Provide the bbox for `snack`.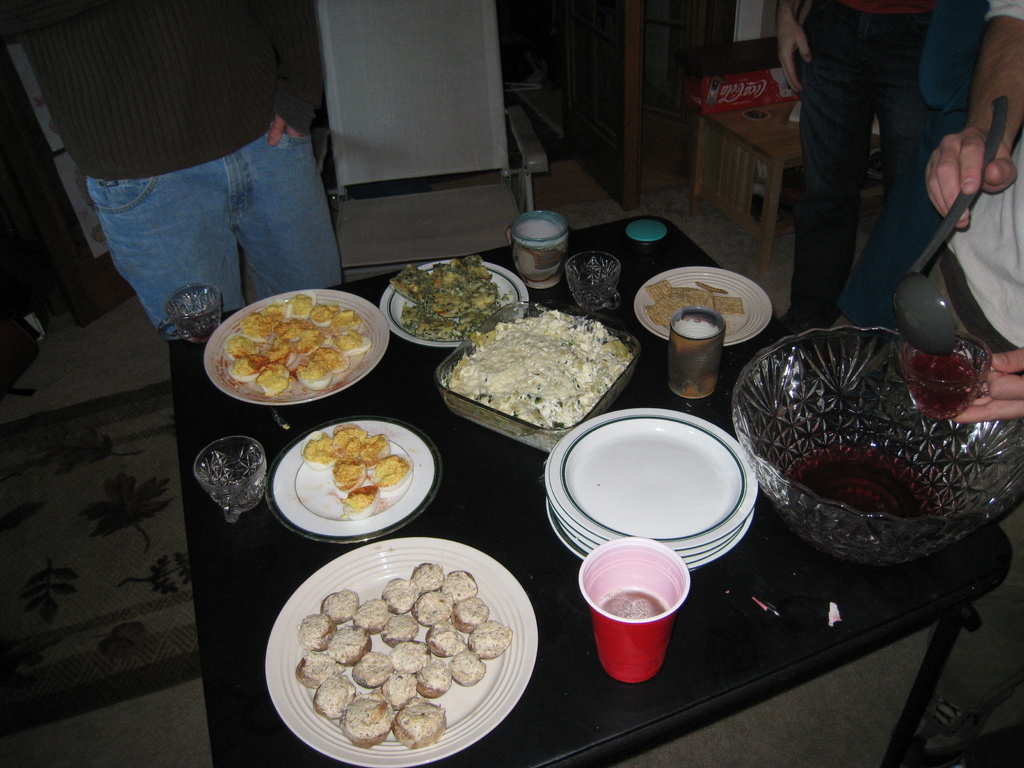
(350,595,383,629).
